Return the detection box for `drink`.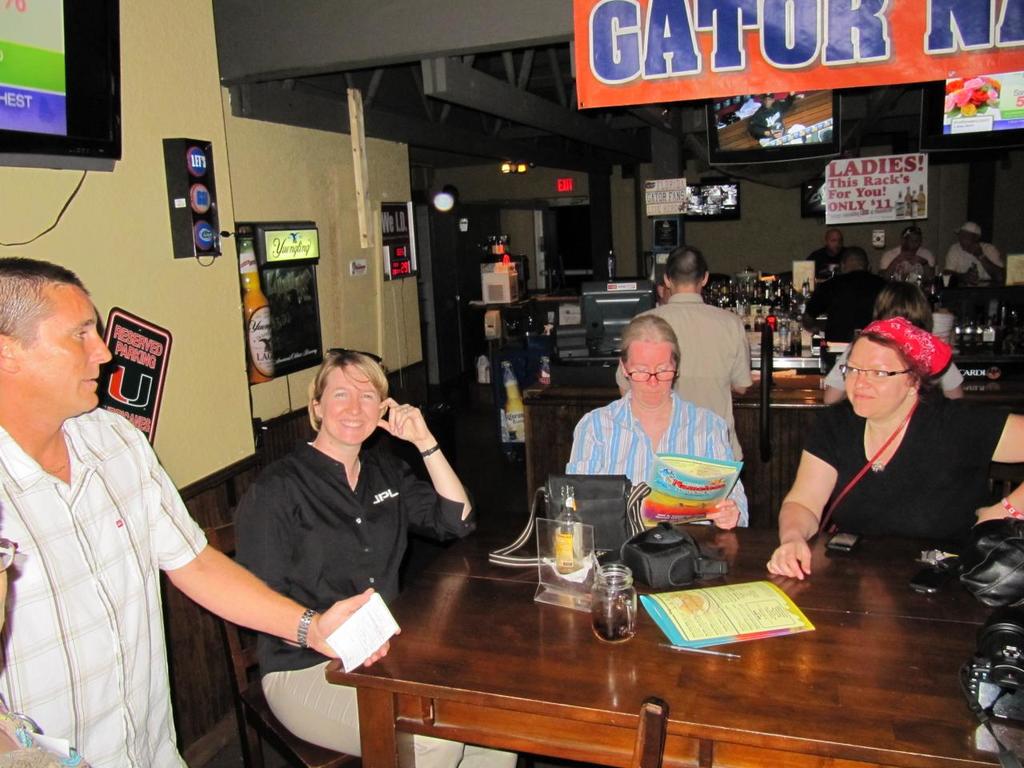
pyautogui.locateOnScreen(926, 281, 938, 311).
